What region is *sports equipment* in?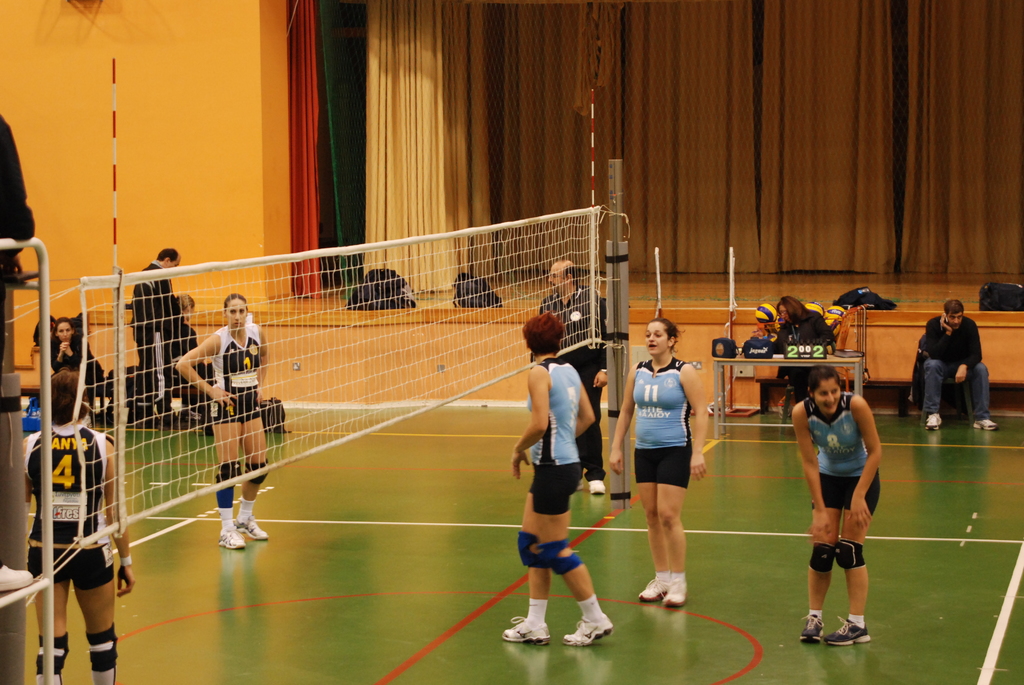
{"left": 834, "top": 539, "right": 867, "bottom": 569}.
